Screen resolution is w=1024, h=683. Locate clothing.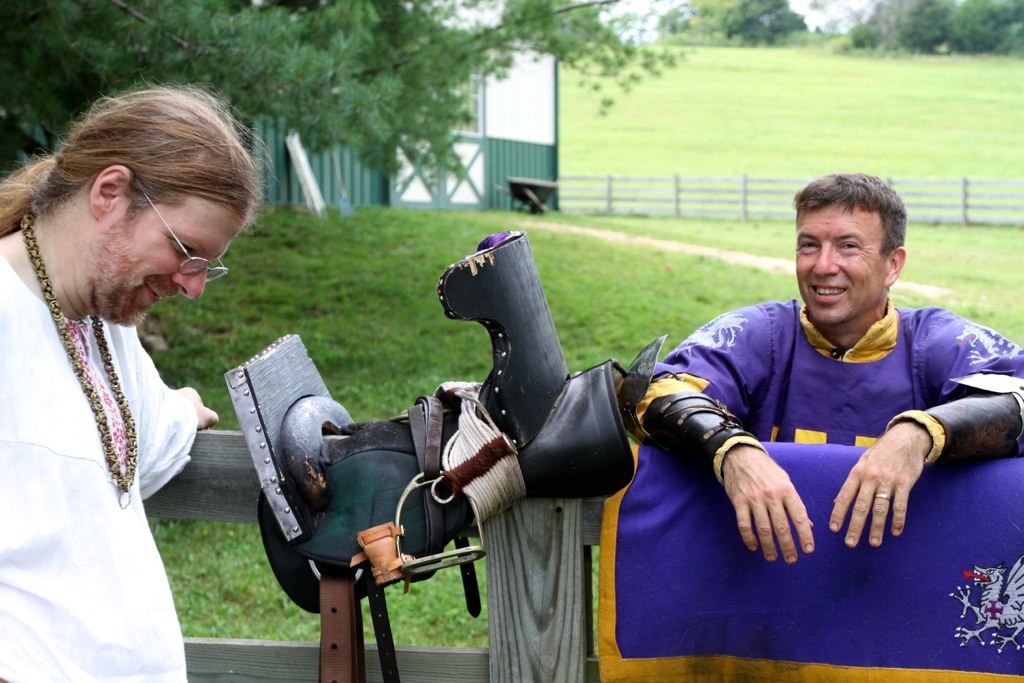
box(0, 246, 198, 682).
